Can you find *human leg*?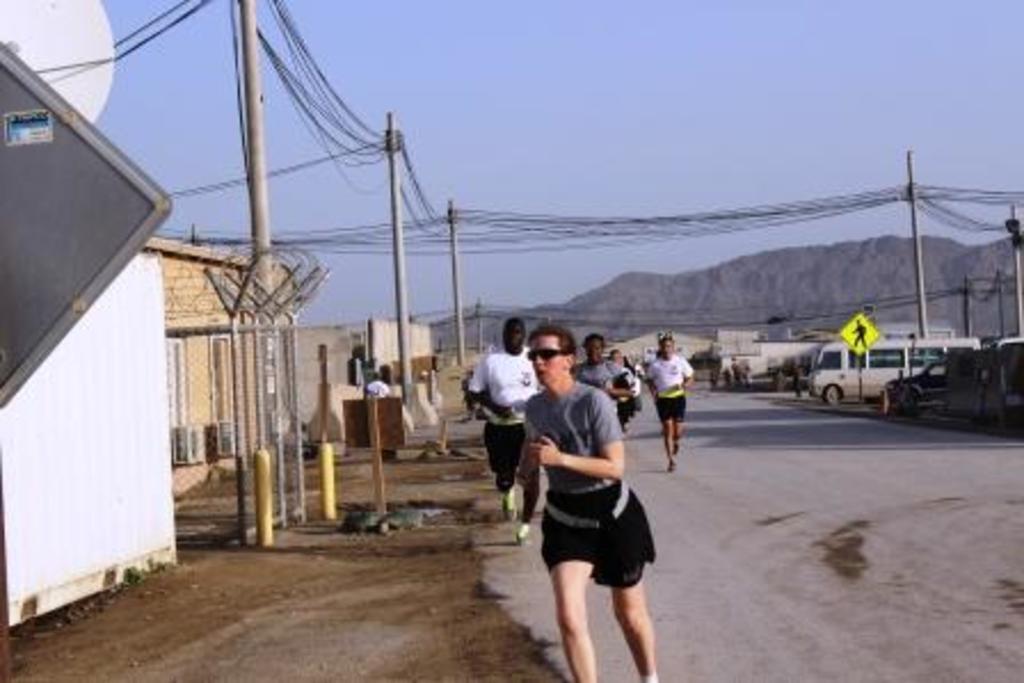
Yes, bounding box: box(658, 402, 683, 471).
